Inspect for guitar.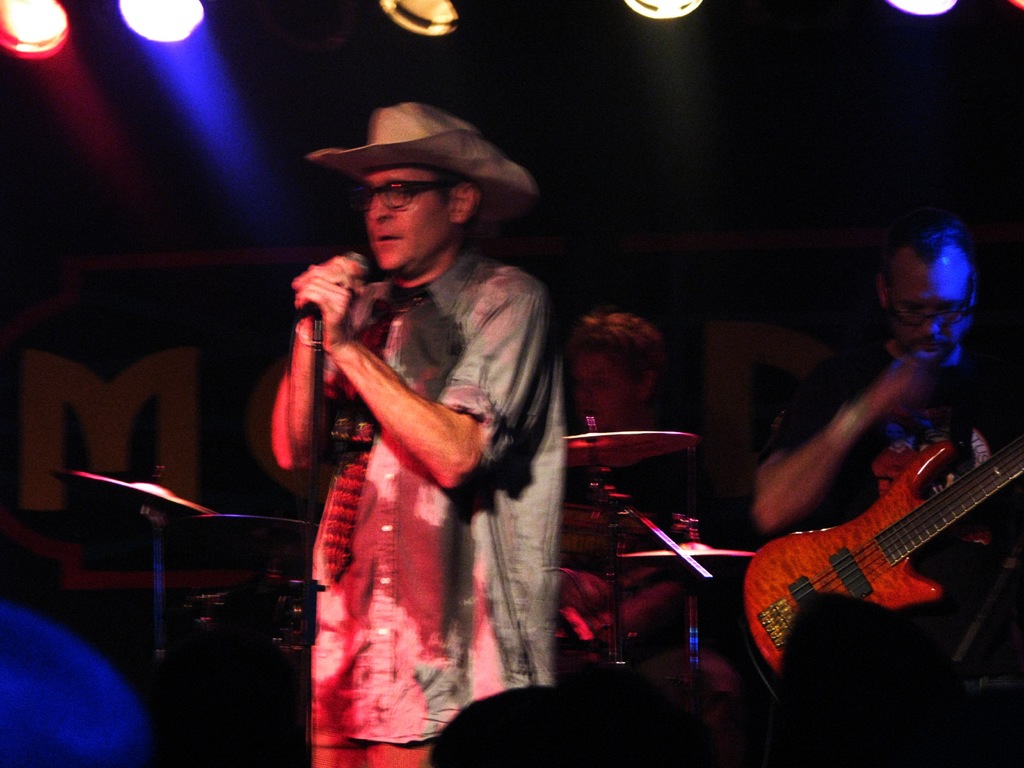
Inspection: (742,435,1021,674).
